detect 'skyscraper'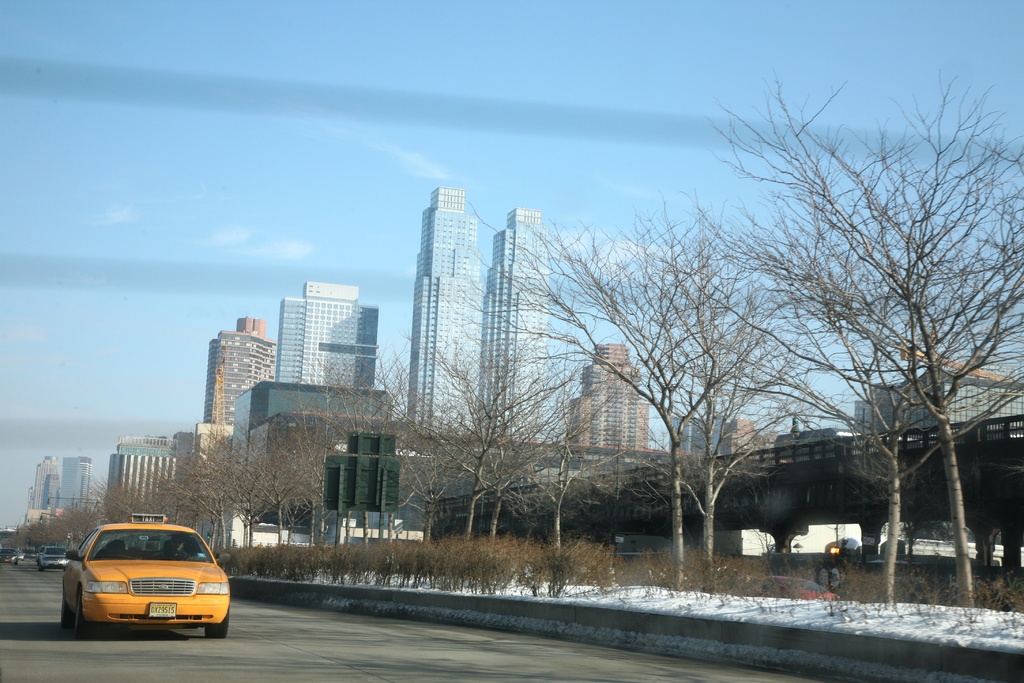
box(404, 147, 504, 459)
